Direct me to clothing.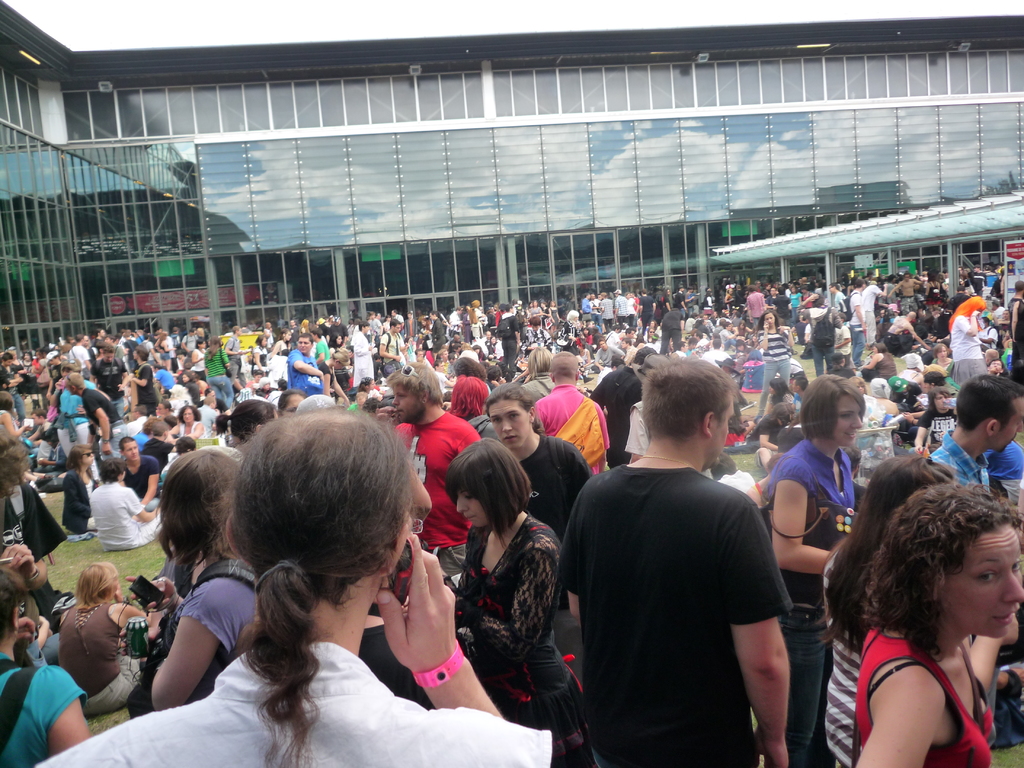
Direction: [58,593,137,721].
